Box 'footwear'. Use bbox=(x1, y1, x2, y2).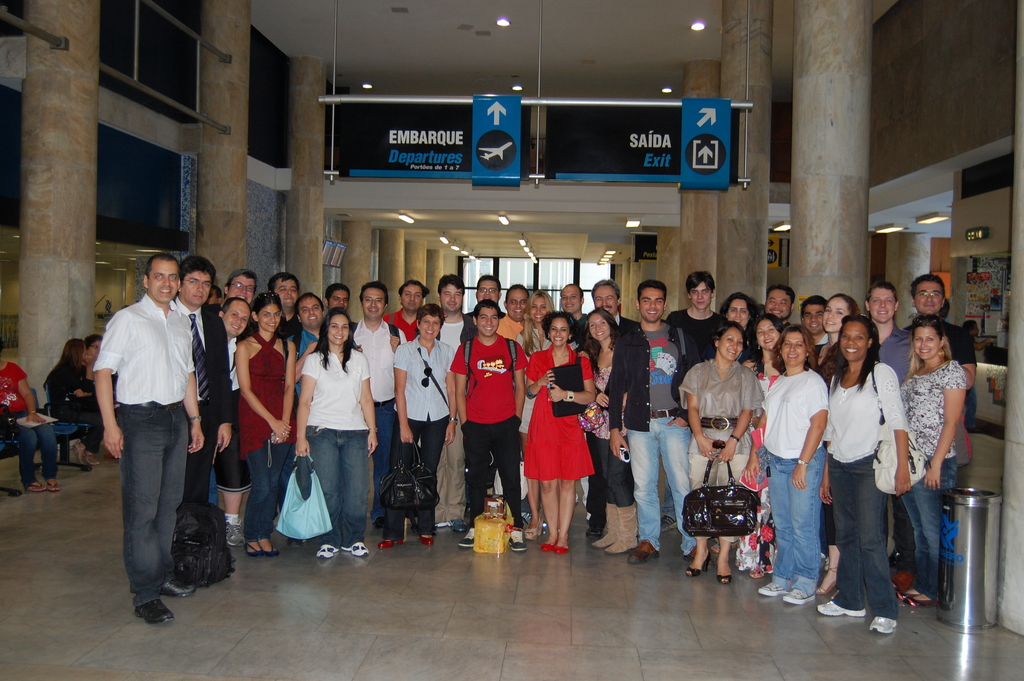
bbox=(717, 573, 733, 586).
